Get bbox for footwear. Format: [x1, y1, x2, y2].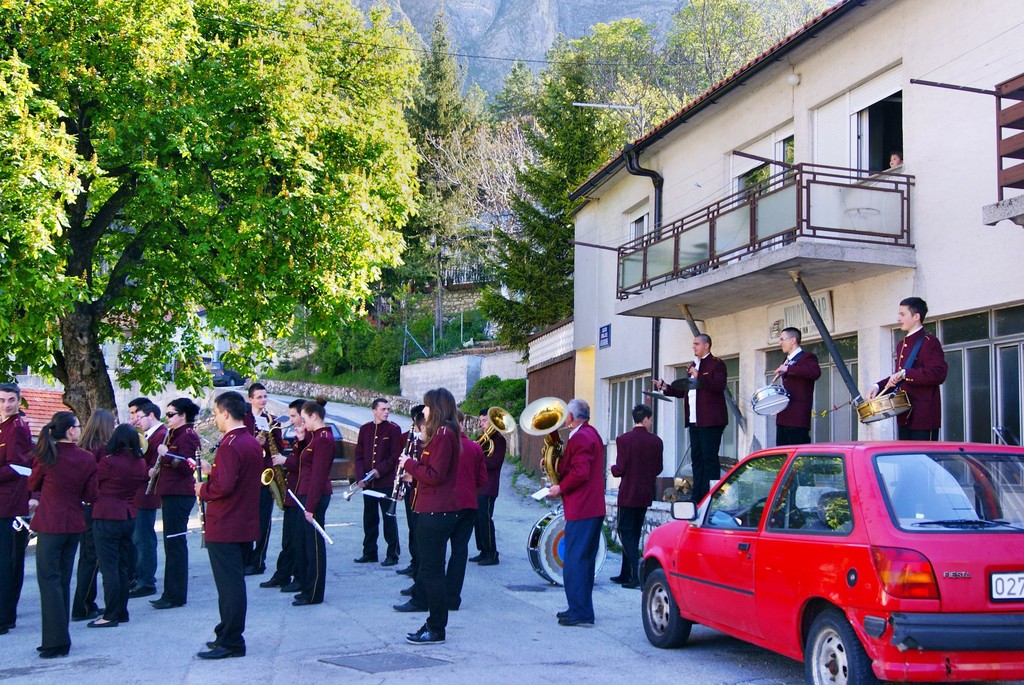
[405, 621, 428, 634].
